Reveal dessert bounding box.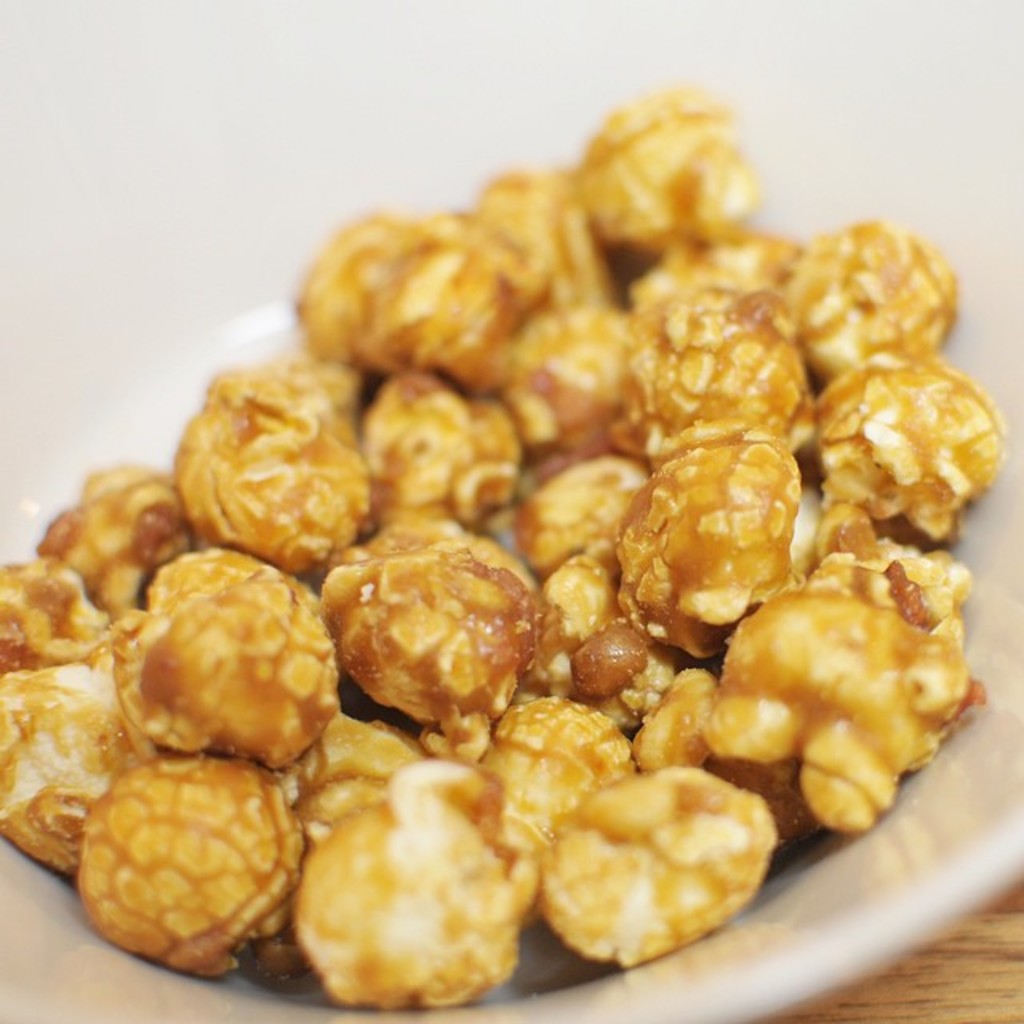
Revealed: [0,98,1010,1014].
